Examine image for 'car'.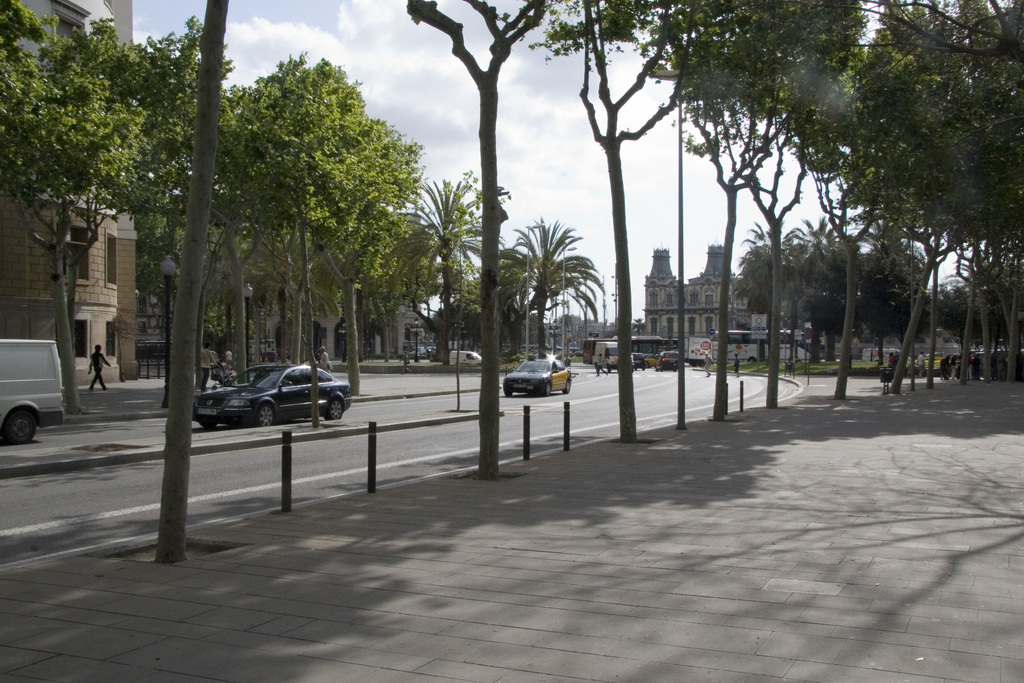
Examination result: crop(503, 356, 575, 395).
